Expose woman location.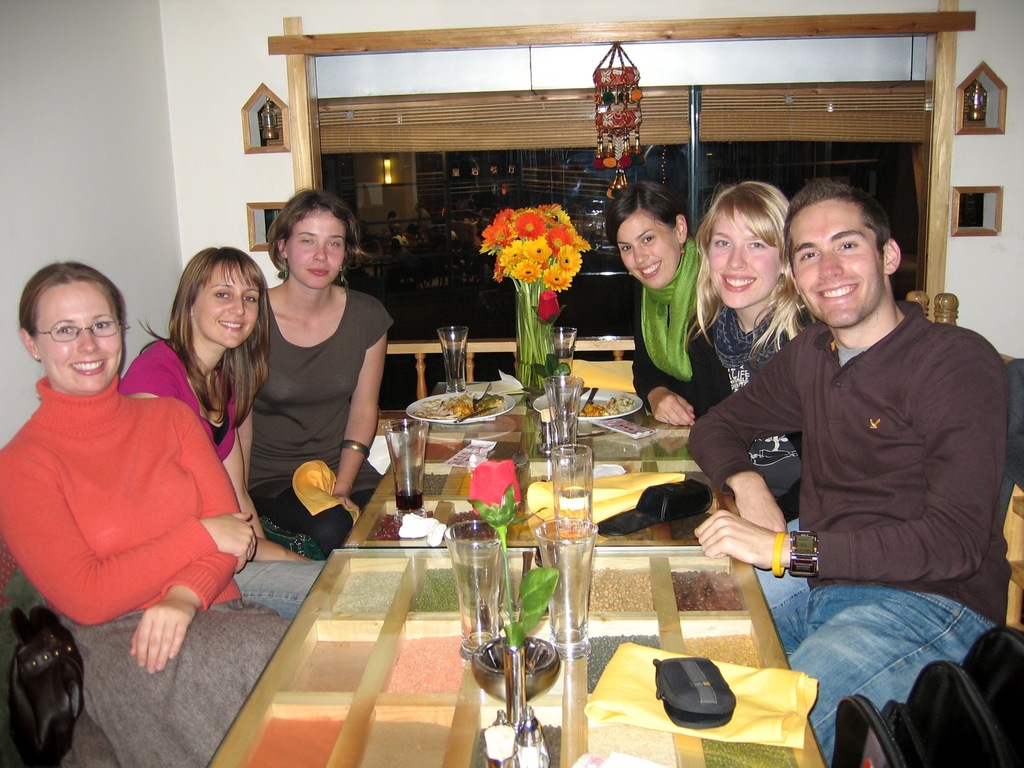
Exposed at bbox(229, 165, 390, 577).
